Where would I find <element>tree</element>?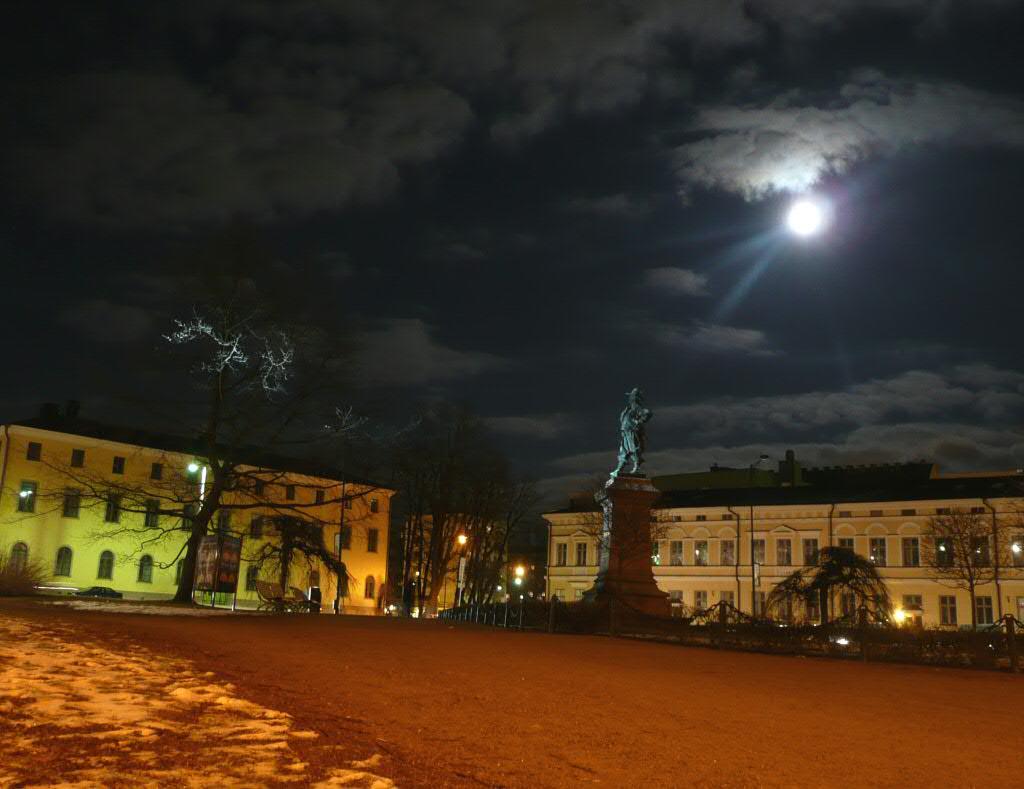
At {"left": 315, "top": 402, "right": 371, "bottom": 614}.
